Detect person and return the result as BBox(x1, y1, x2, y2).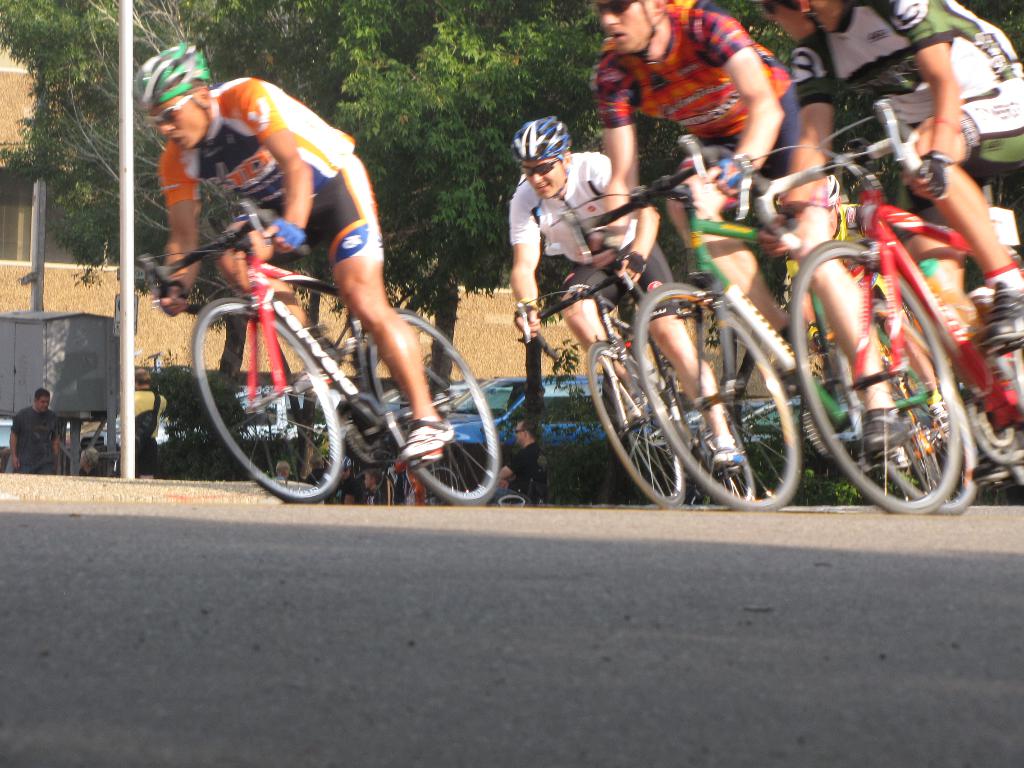
BBox(79, 445, 104, 479).
